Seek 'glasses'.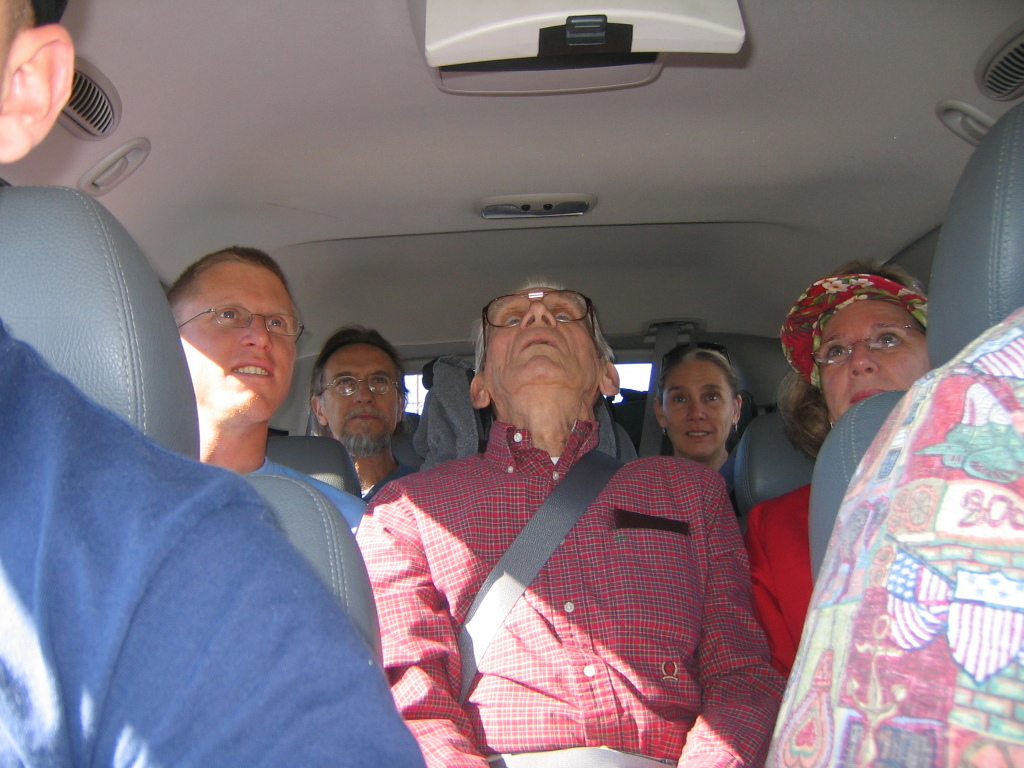
{"x1": 810, "y1": 324, "x2": 930, "y2": 379}.
